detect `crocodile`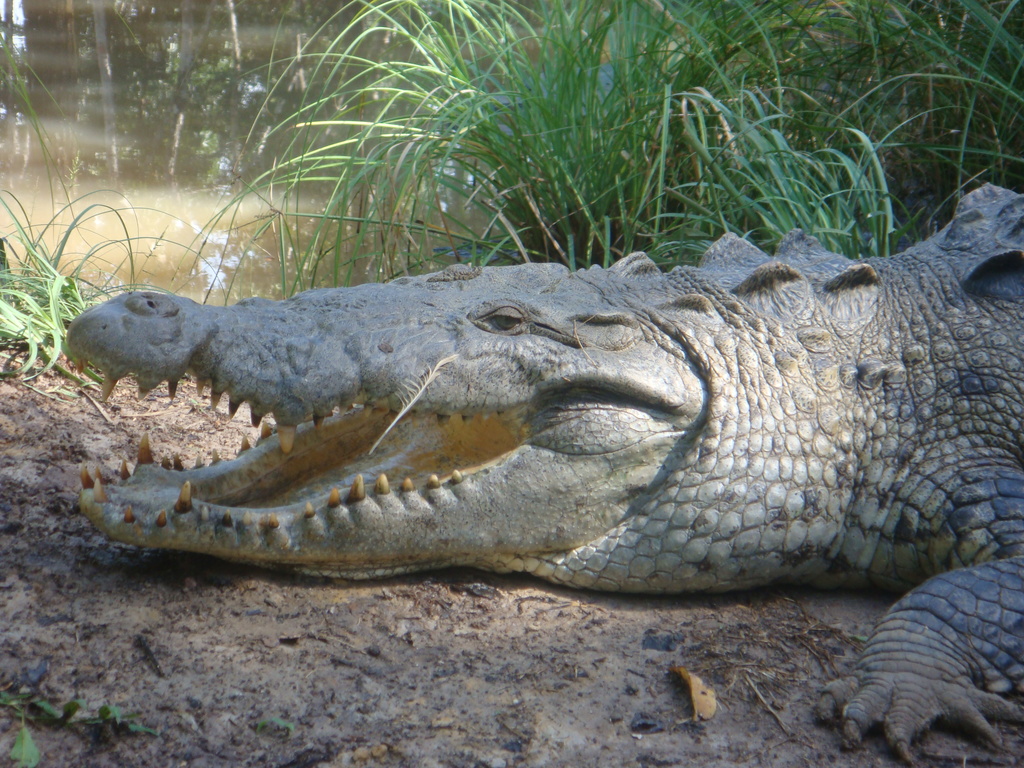
x1=60, y1=180, x2=1023, y2=765
